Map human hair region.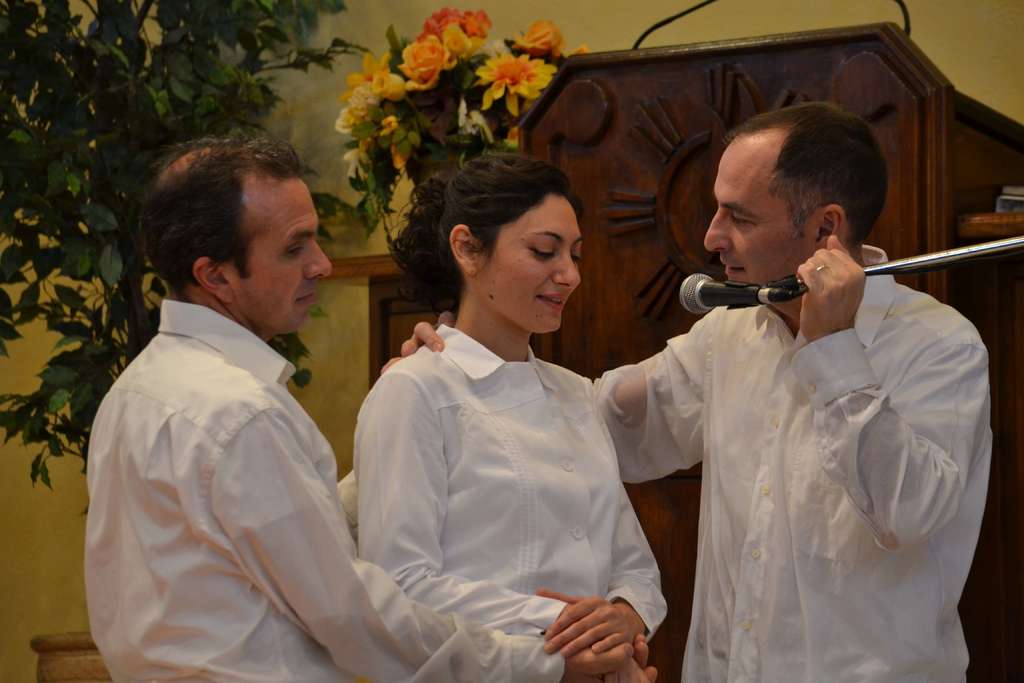
Mapped to (x1=122, y1=136, x2=309, y2=312).
